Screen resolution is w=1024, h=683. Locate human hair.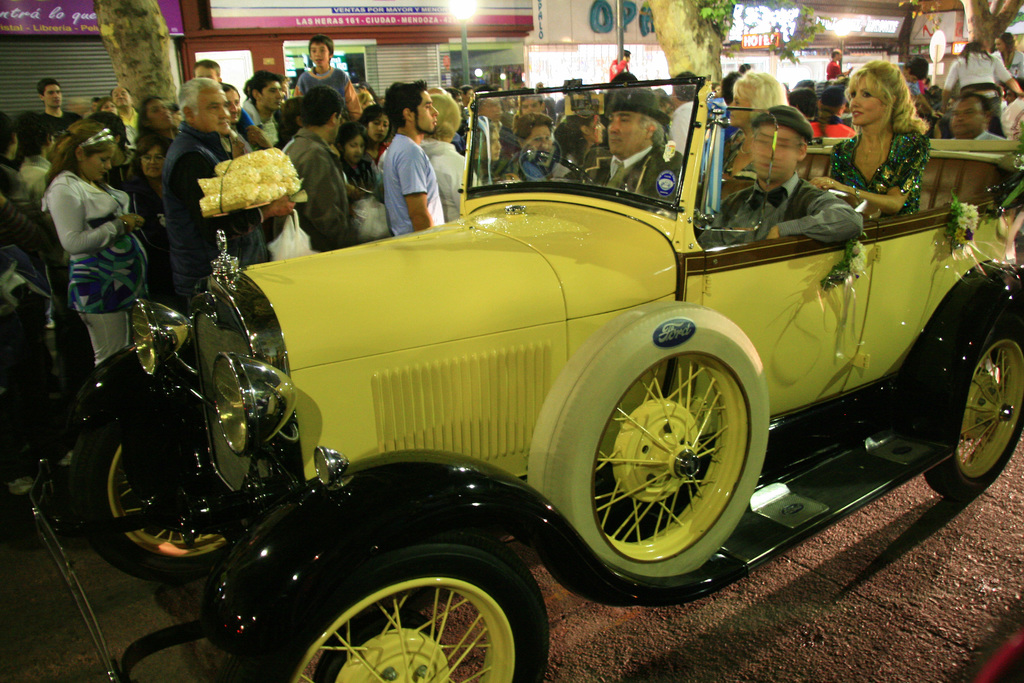
detection(955, 92, 991, 112).
